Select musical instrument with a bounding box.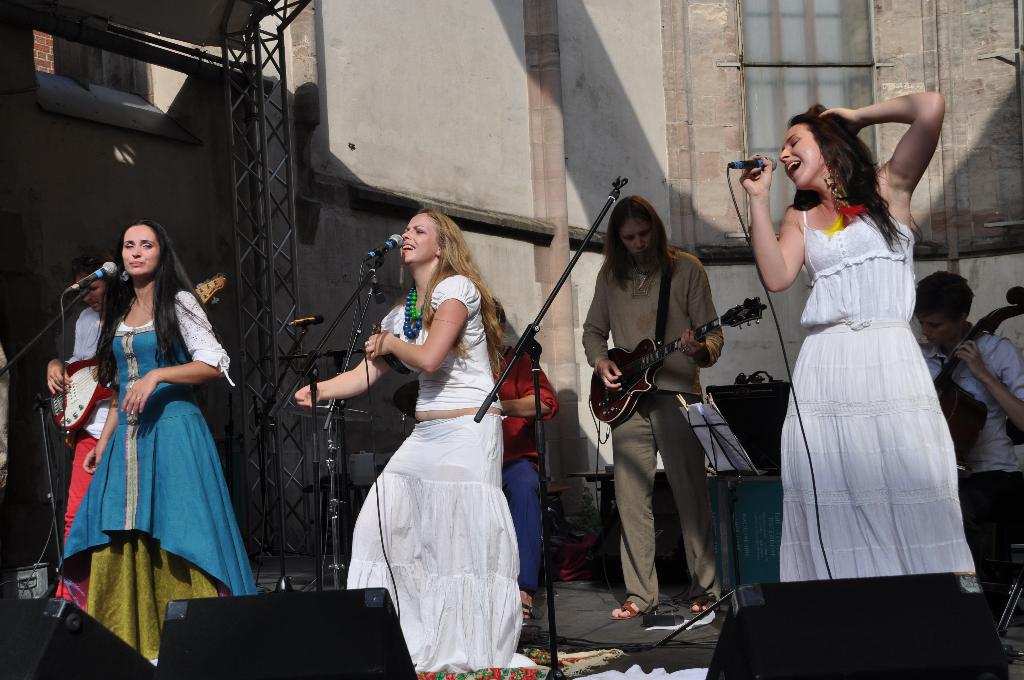
x1=387 y1=378 x2=417 y2=424.
